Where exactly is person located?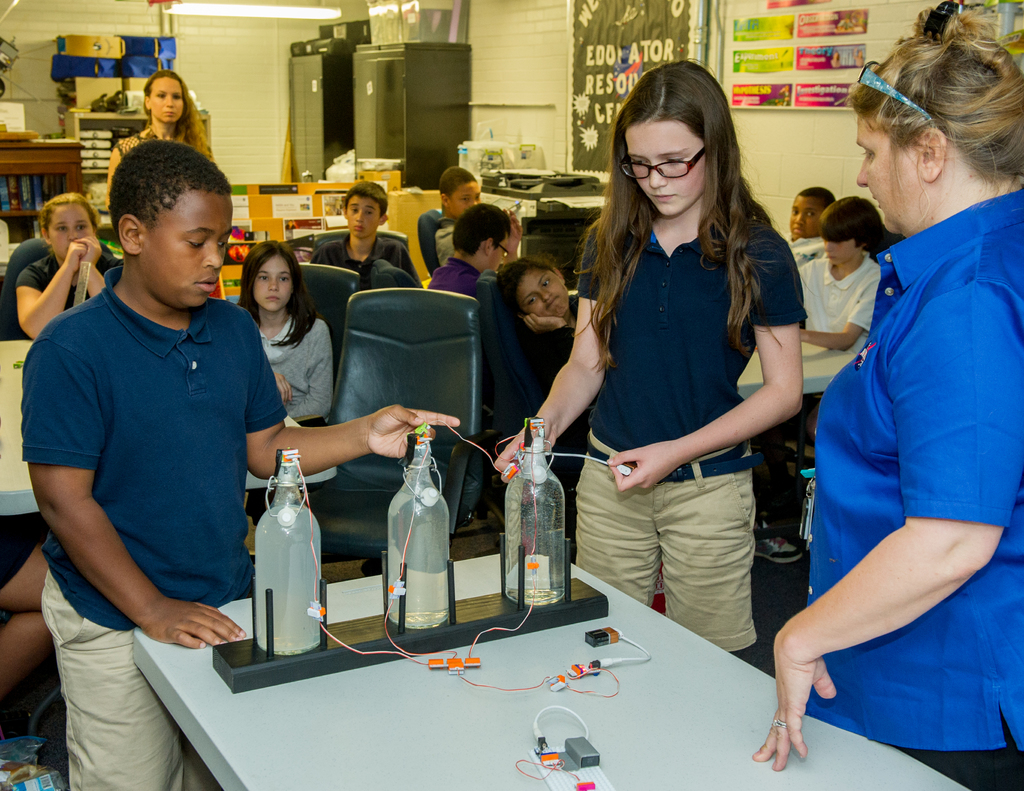
Its bounding box is pyautogui.locateOnScreen(22, 201, 111, 335).
